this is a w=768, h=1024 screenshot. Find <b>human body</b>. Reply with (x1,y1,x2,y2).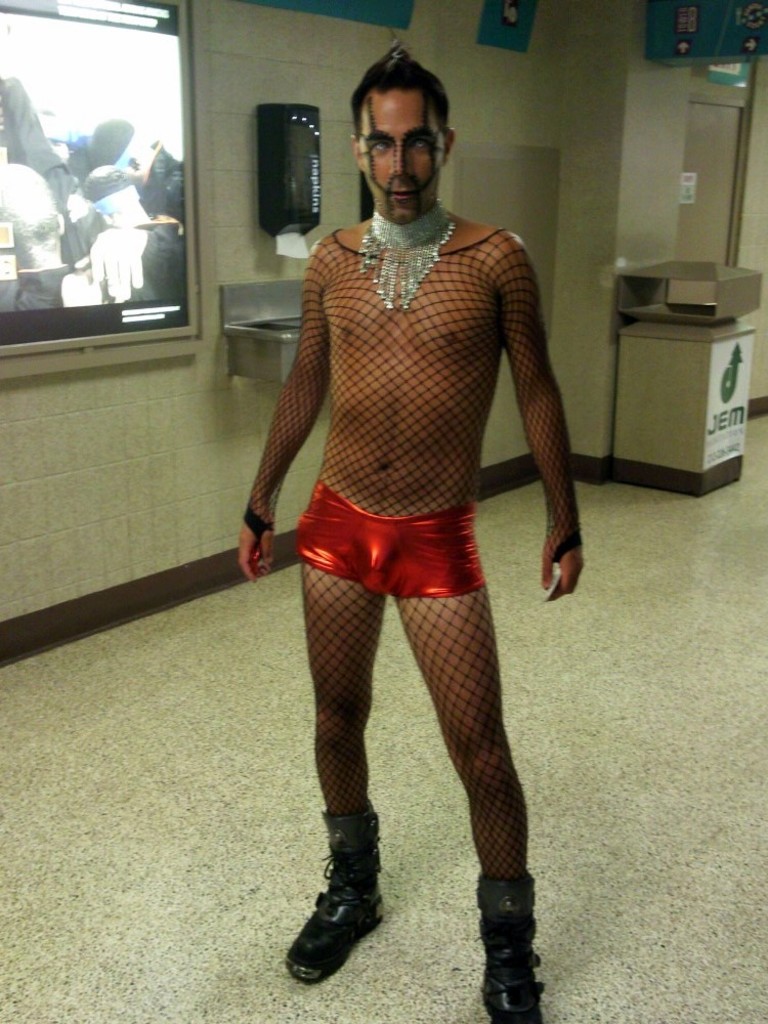
(233,46,590,1019).
